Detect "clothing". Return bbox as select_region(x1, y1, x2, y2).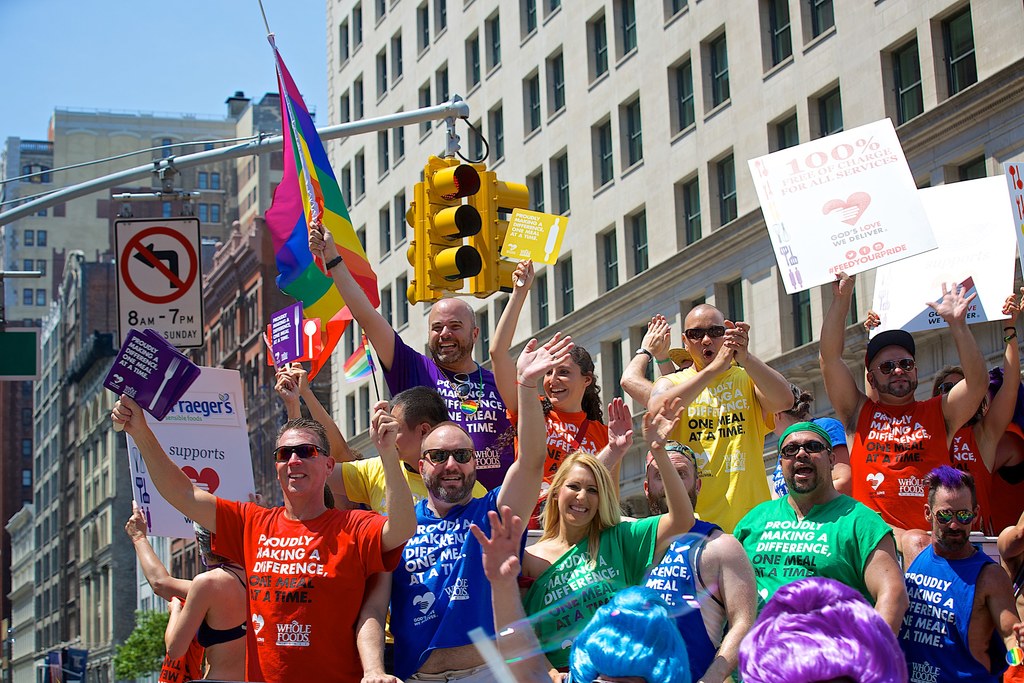
select_region(195, 564, 253, 654).
